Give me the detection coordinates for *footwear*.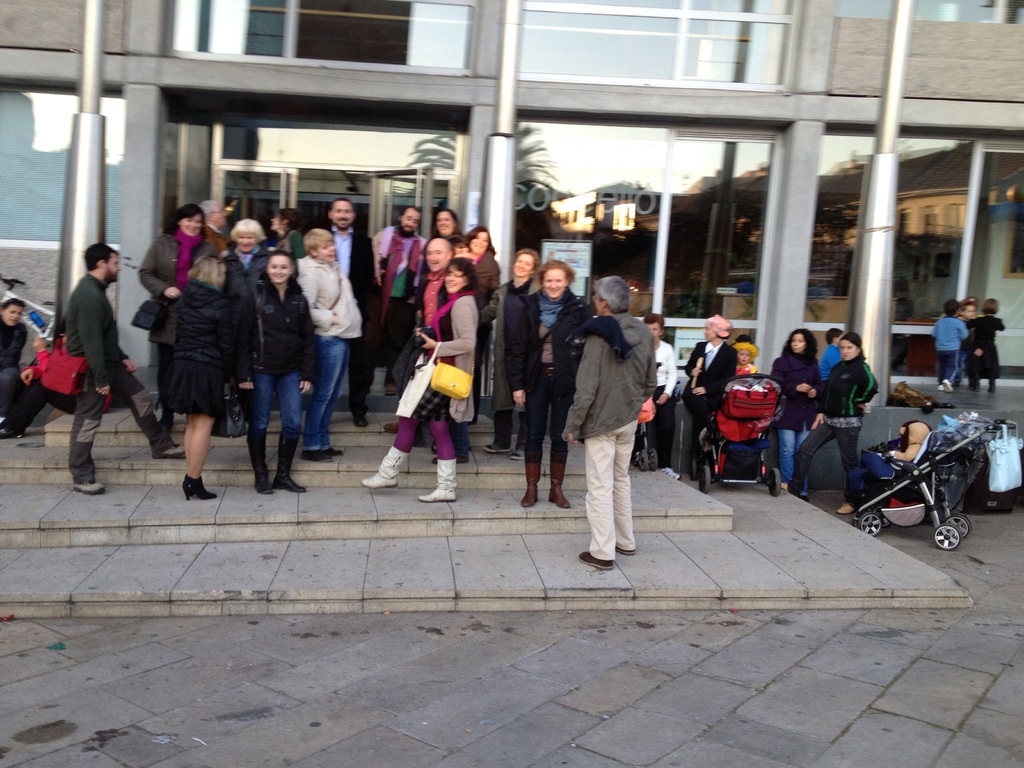
Rect(973, 385, 979, 390).
